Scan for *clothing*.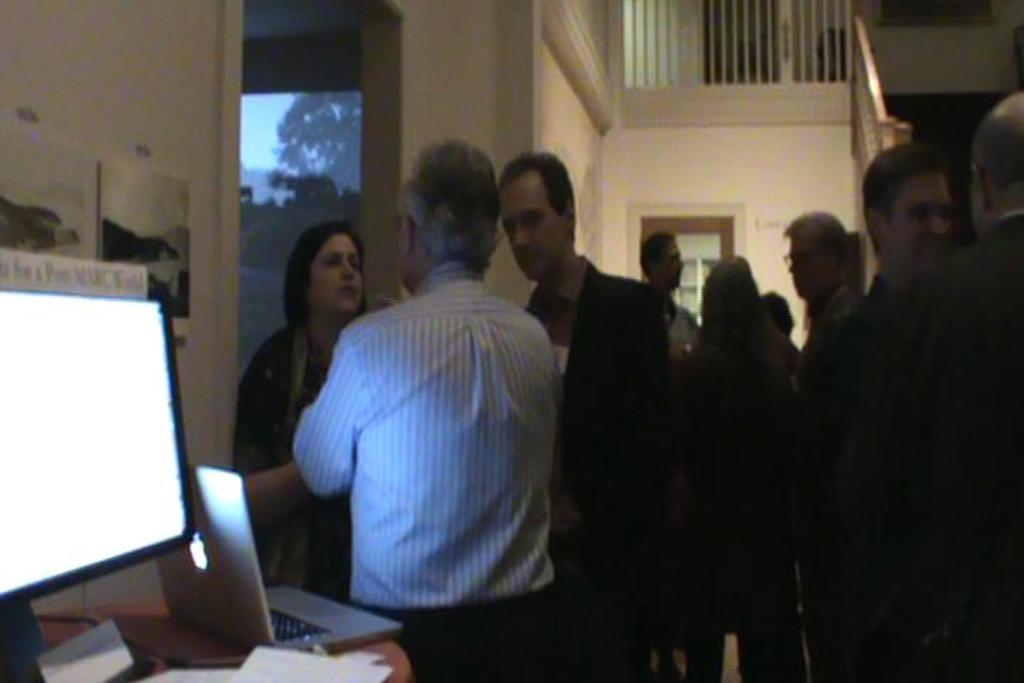
Scan result: 802,282,853,682.
